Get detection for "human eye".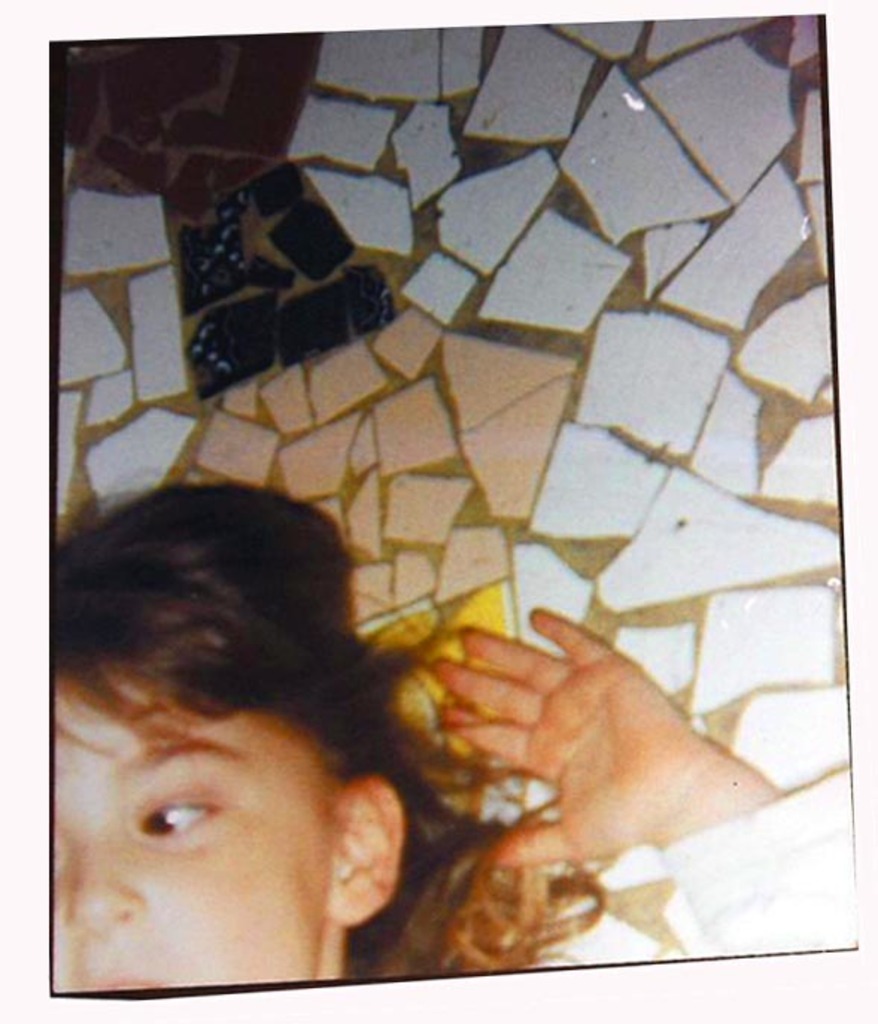
Detection: [left=128, top=781, right=230, bottom=854].
